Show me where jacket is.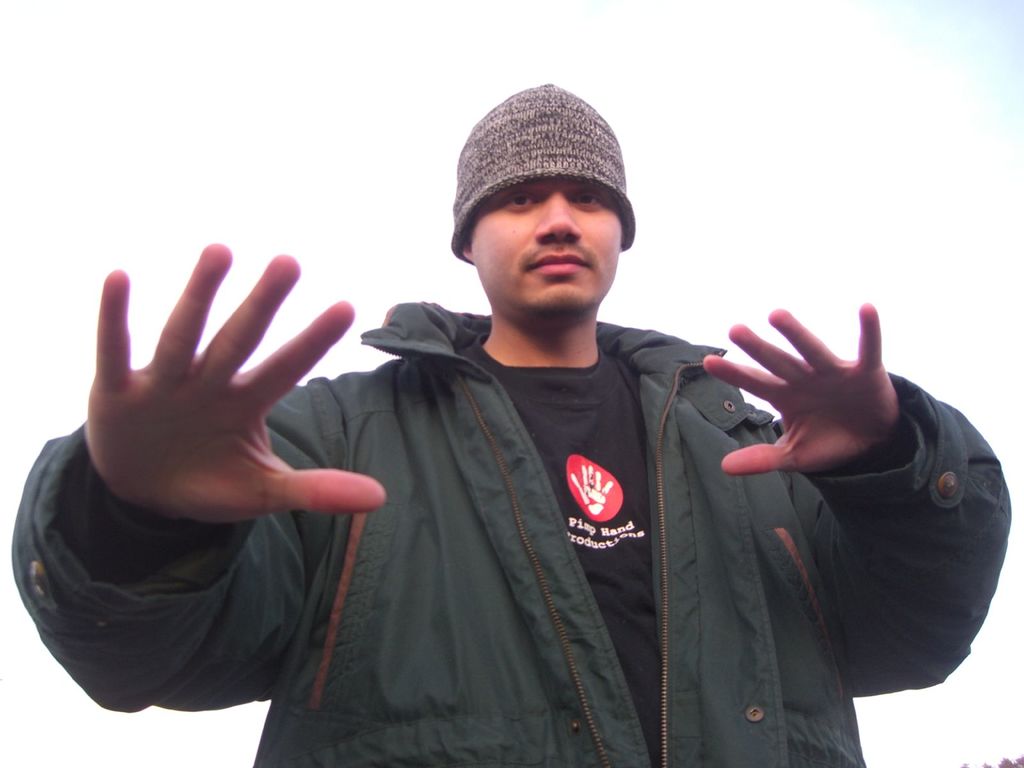
jacket is at {"left": 8, "top": 300, "right": 1008, "bottom": 767}.
